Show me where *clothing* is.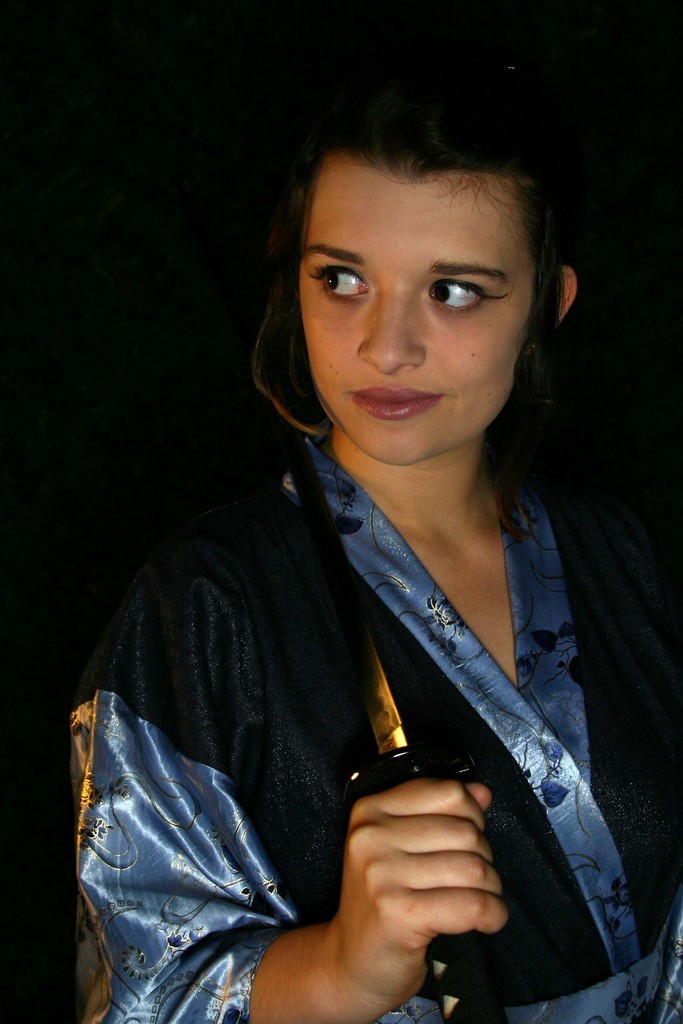
*clothing* is at [left=74, top=415, right=682, bottom=1023].
